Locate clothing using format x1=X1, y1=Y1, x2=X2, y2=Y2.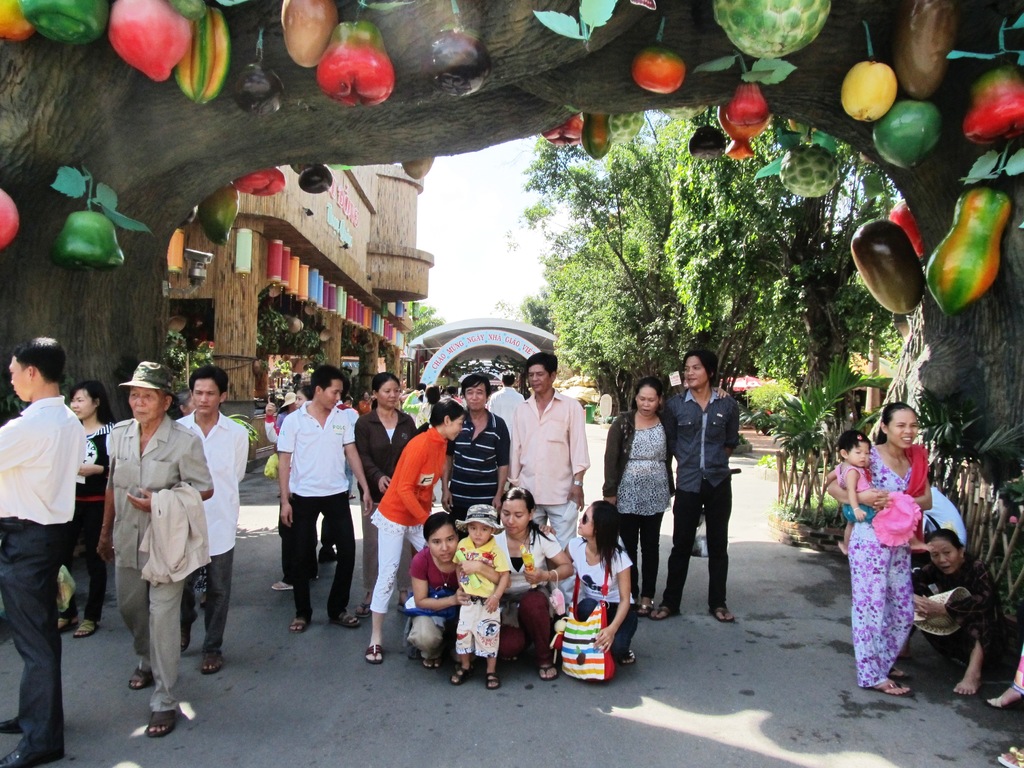
x1=913, y1=474, x2=968, y2=581.
